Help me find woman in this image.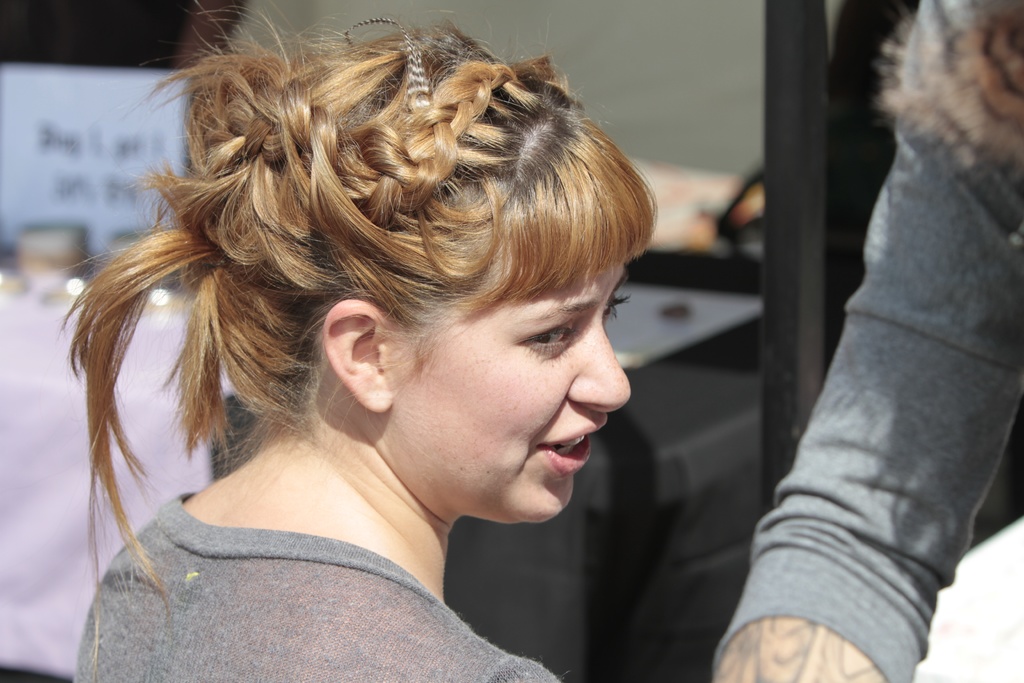
Found it: [12, 28, 743, 661].
